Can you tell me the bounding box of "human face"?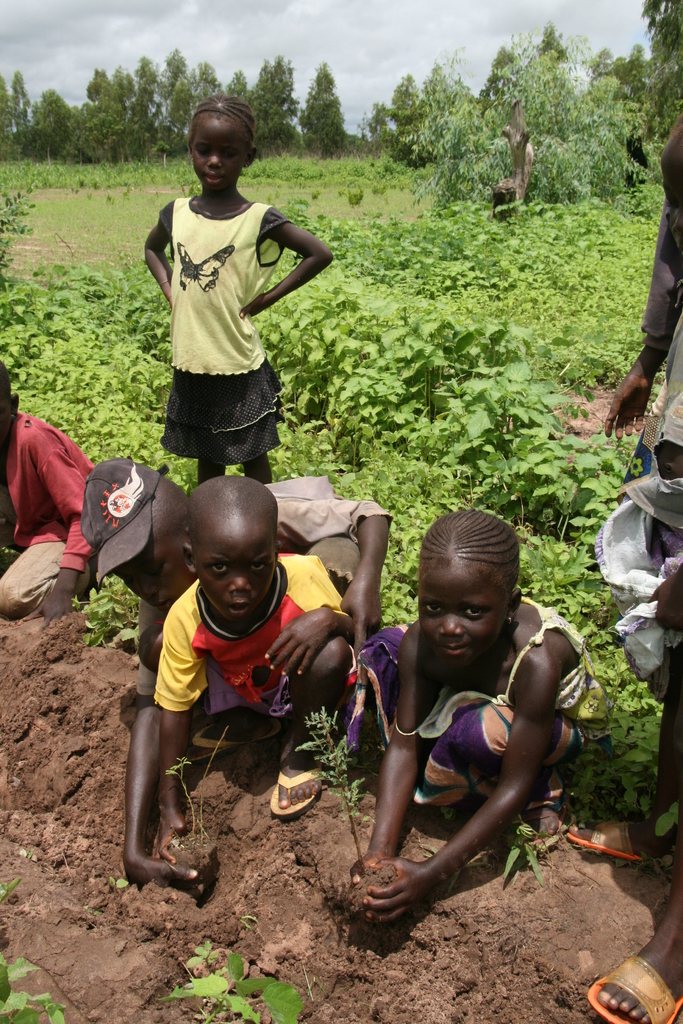
[195, 522, 274, 638].
